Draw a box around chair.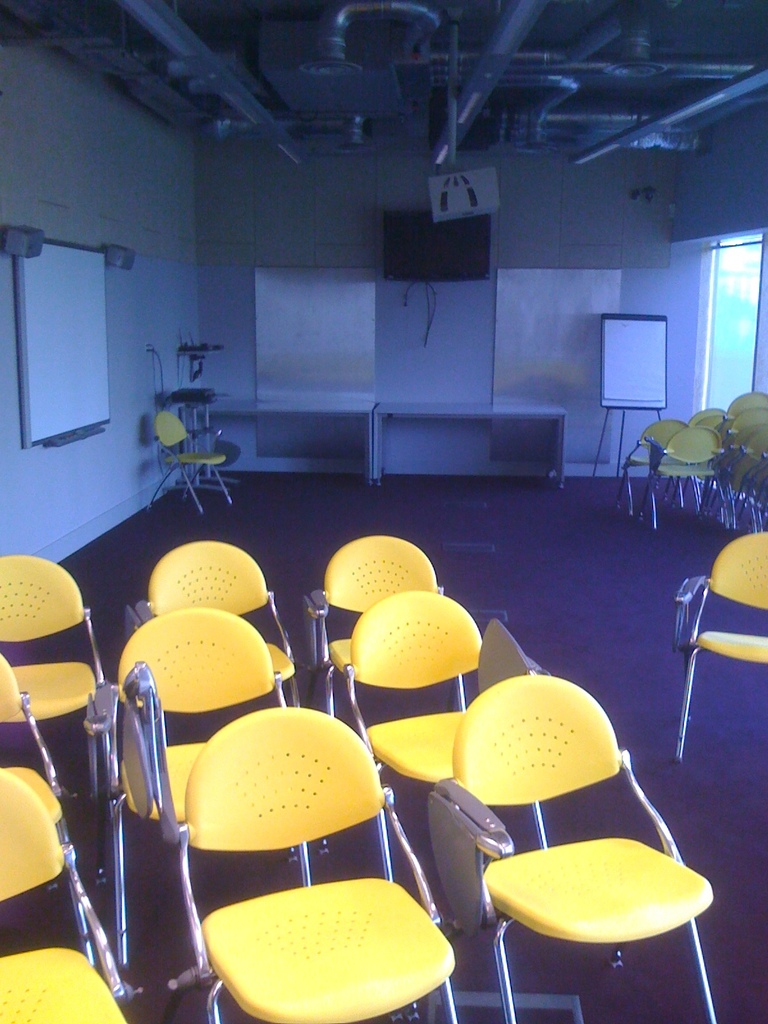
x1=0 y1=650 x2=97 y2=956.
